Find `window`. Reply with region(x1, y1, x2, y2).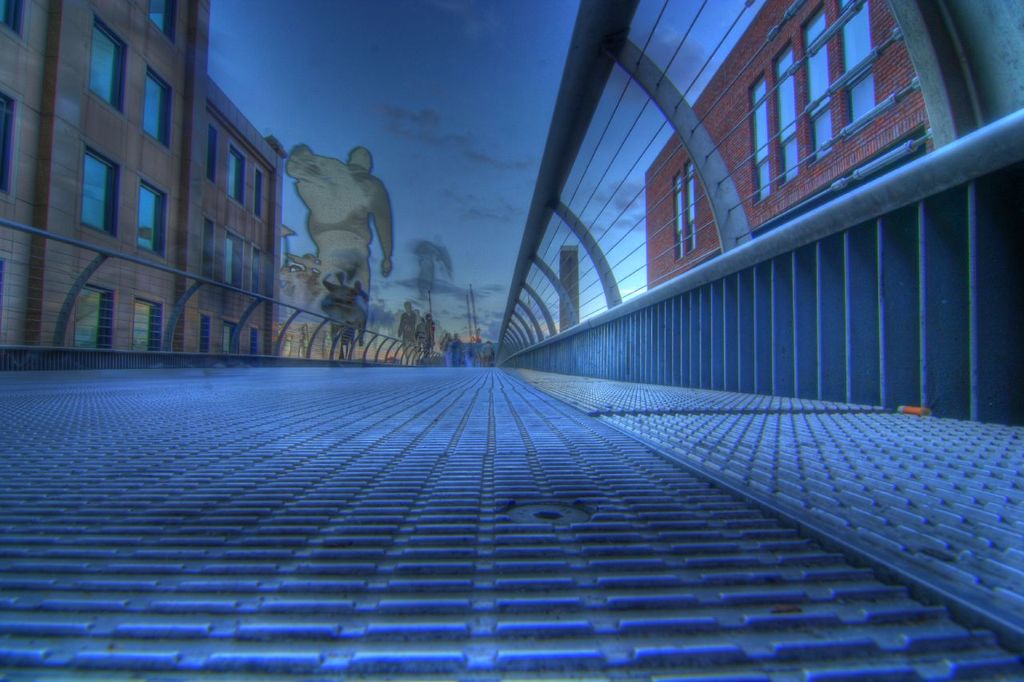
region(253, 170, 269, 218).
